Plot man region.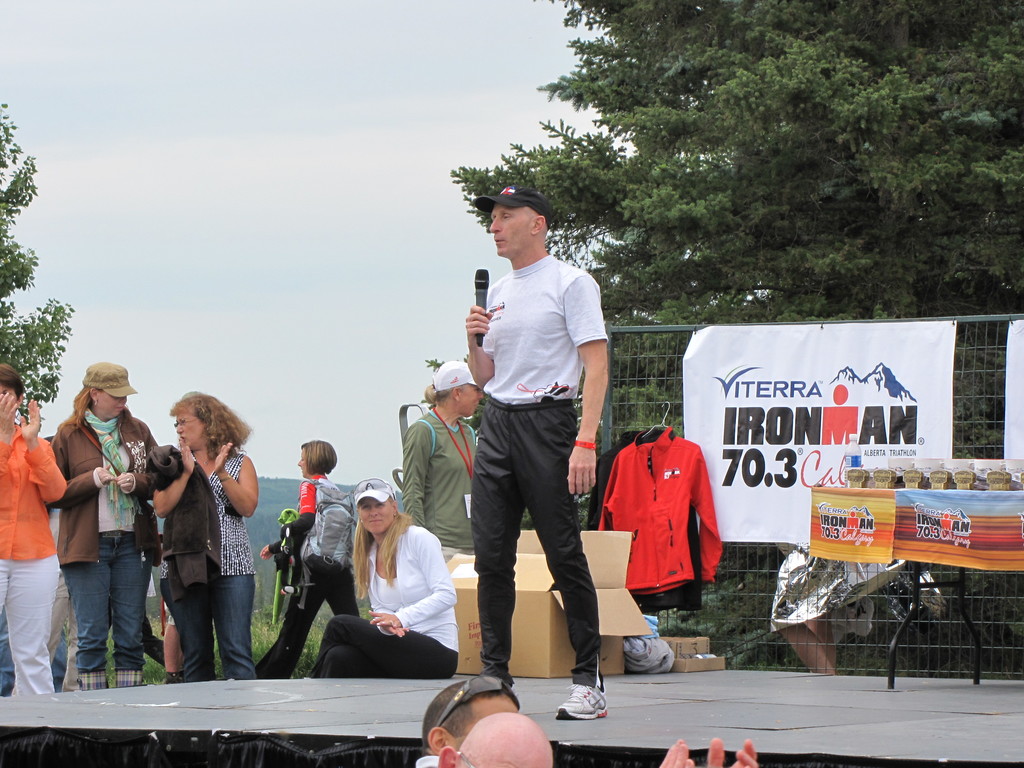
Plotted at [436,165,623,734].
